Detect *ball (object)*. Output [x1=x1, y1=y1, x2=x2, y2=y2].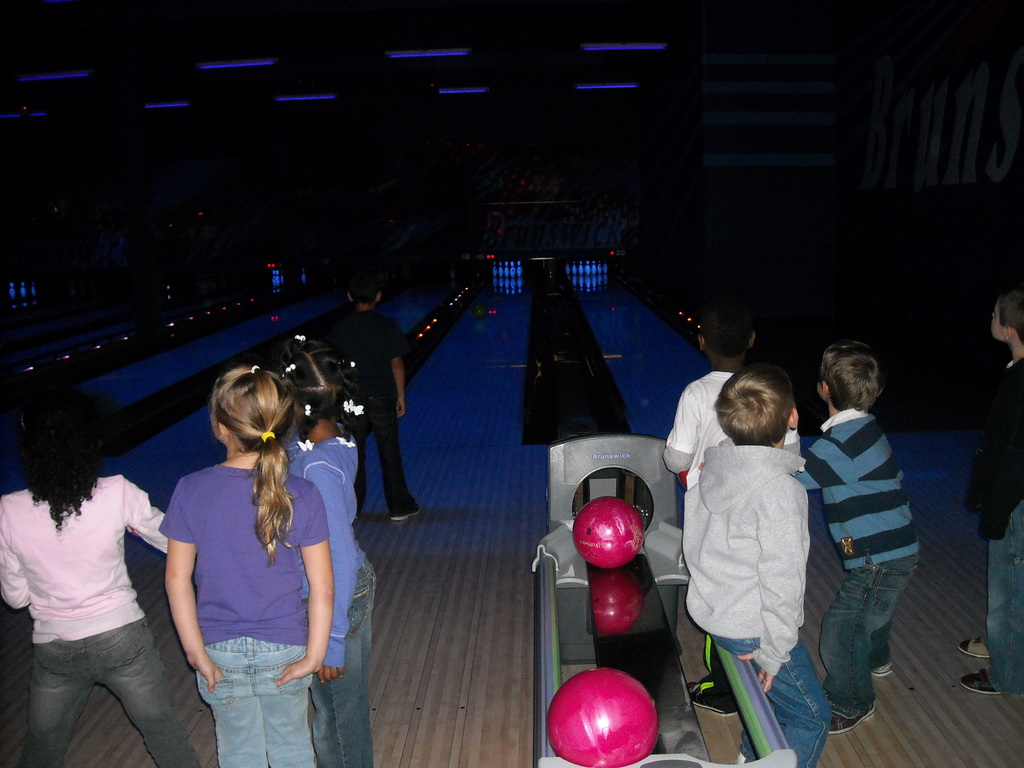
[x1=548, y1=667, x2=657, y2=767].
